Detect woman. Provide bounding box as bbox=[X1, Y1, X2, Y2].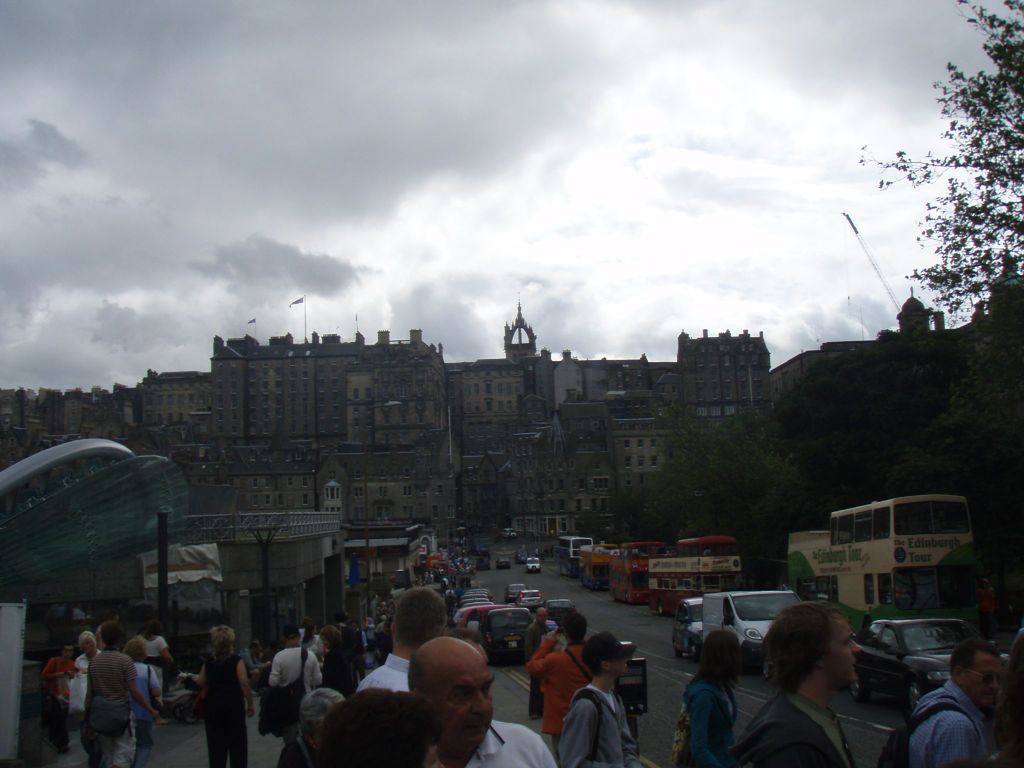
bbox=[123, 637, 163, 767].
